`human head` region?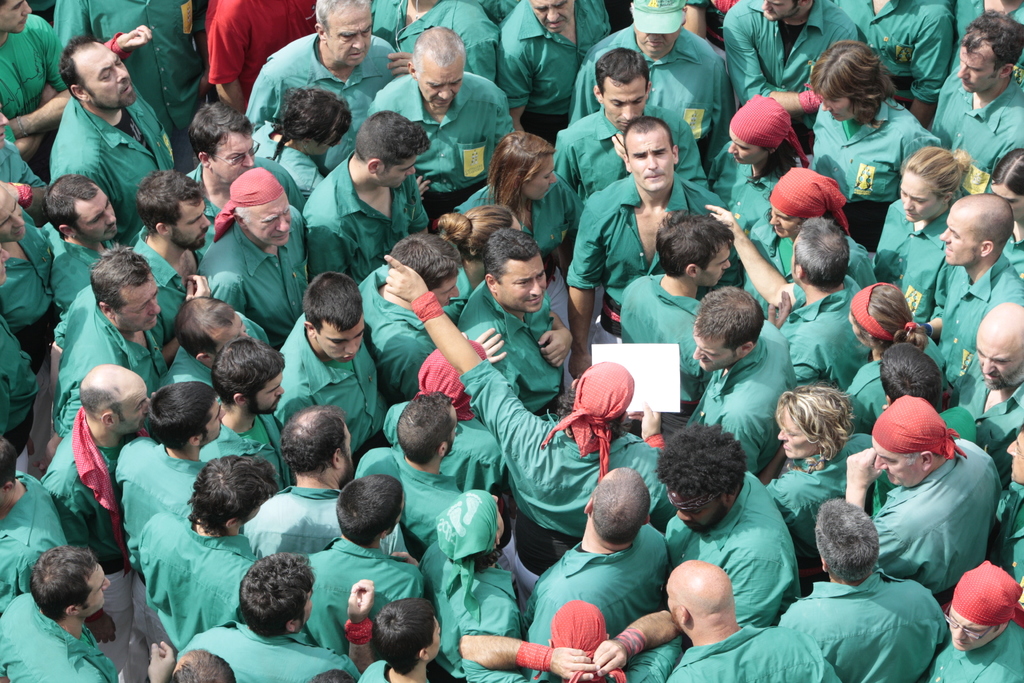
bbox=(593, 42, 653, 129)
